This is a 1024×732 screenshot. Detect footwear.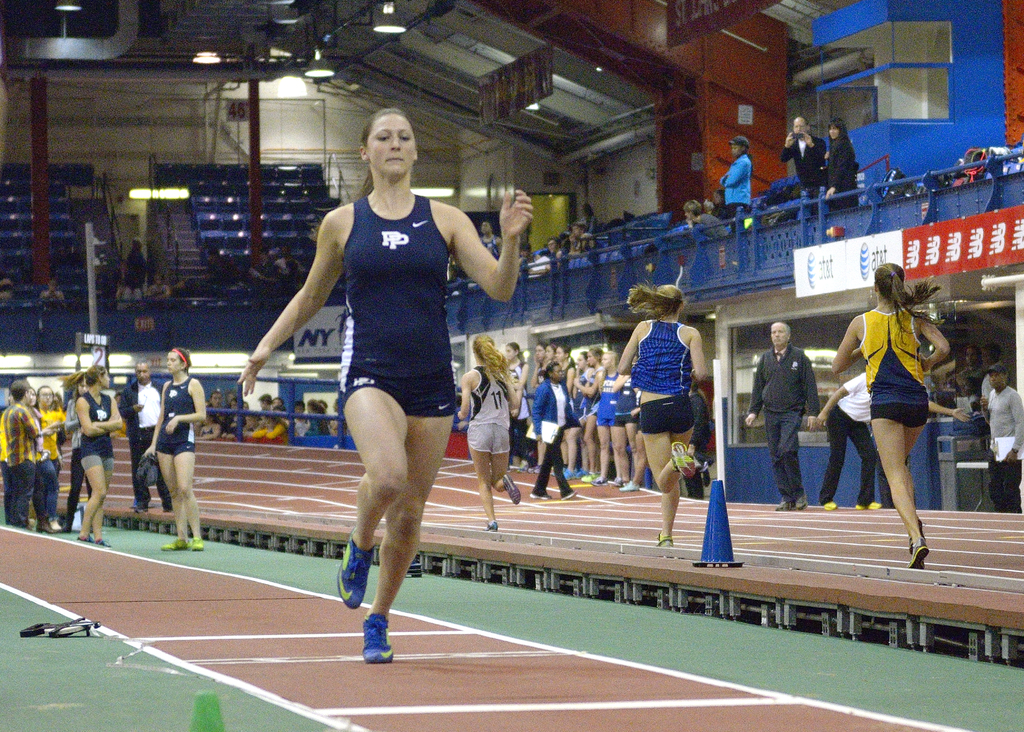
bbox(160, 539, 188, 553).
